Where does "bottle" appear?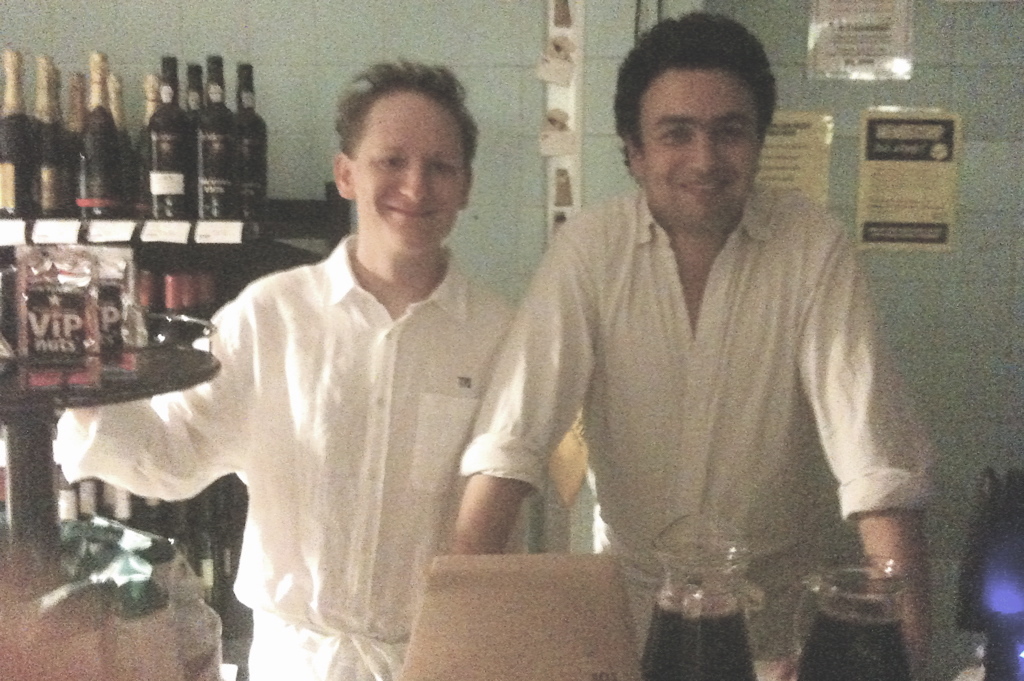
Appears at detection(125, 73, 156, 218).
